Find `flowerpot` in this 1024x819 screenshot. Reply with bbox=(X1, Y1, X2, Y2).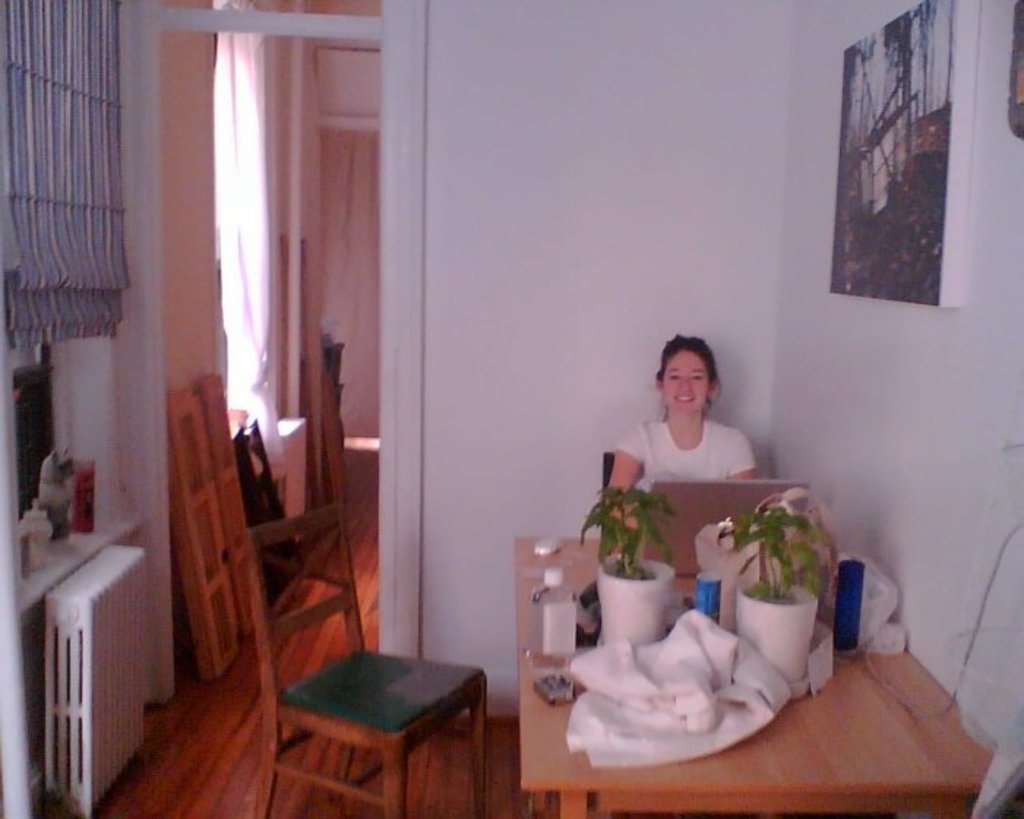
bbox=(737, 579, 818, 686).
